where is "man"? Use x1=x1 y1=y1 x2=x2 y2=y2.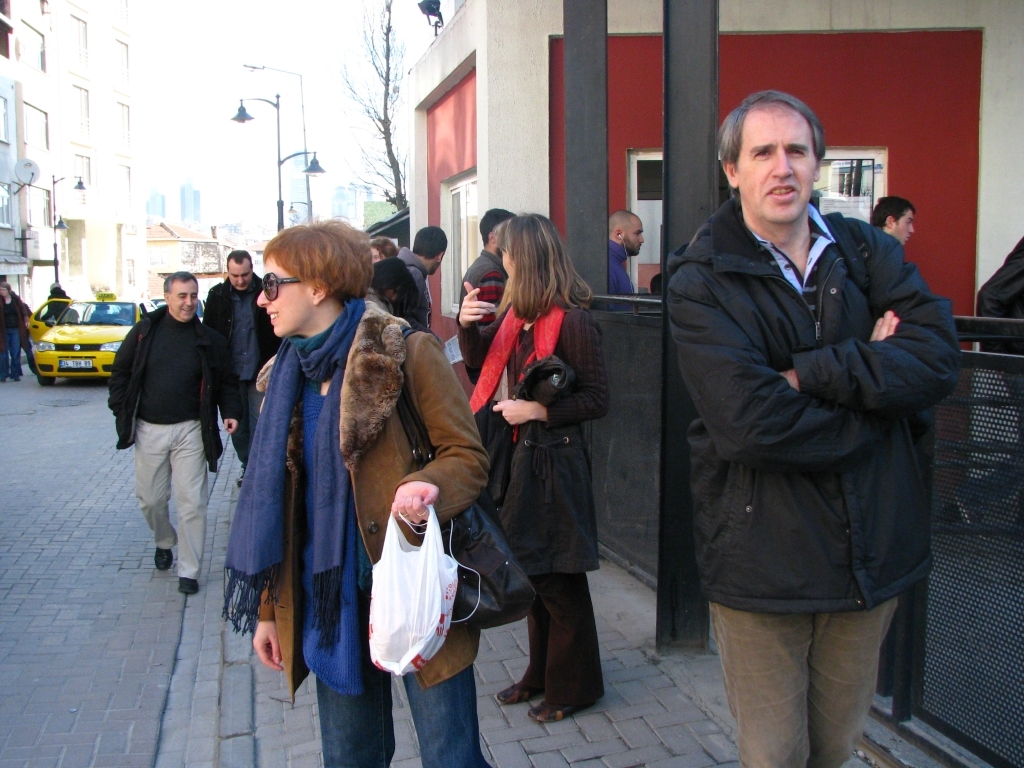
x1=459 y1=202 x2=515 y2=331.
